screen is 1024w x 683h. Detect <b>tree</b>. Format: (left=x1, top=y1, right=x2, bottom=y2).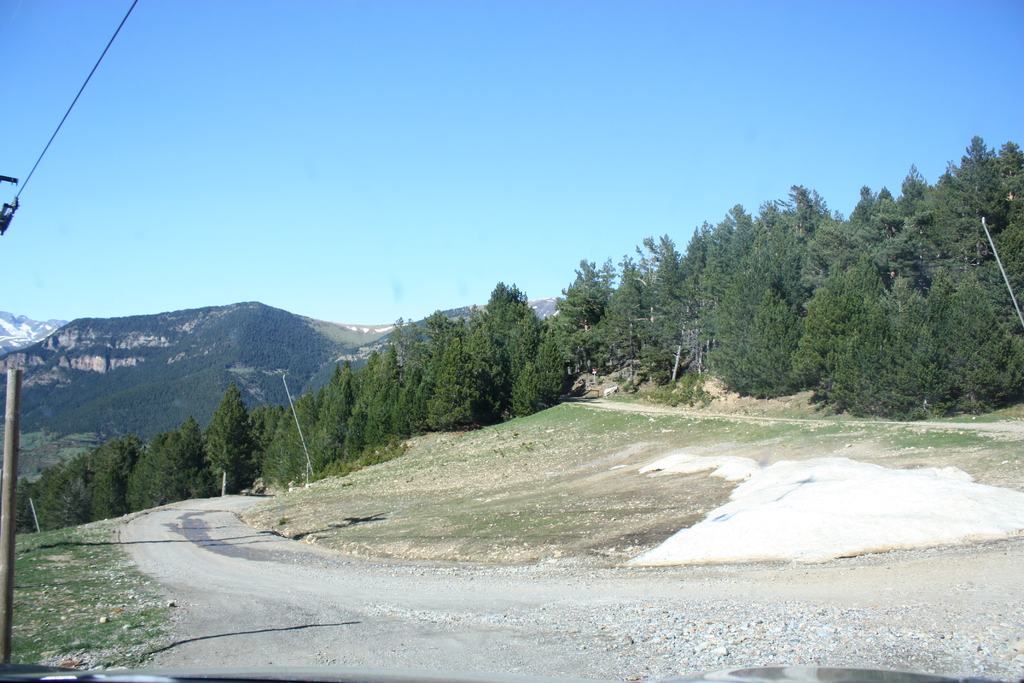
(left=261, top=384, right=337, bottom=495).
